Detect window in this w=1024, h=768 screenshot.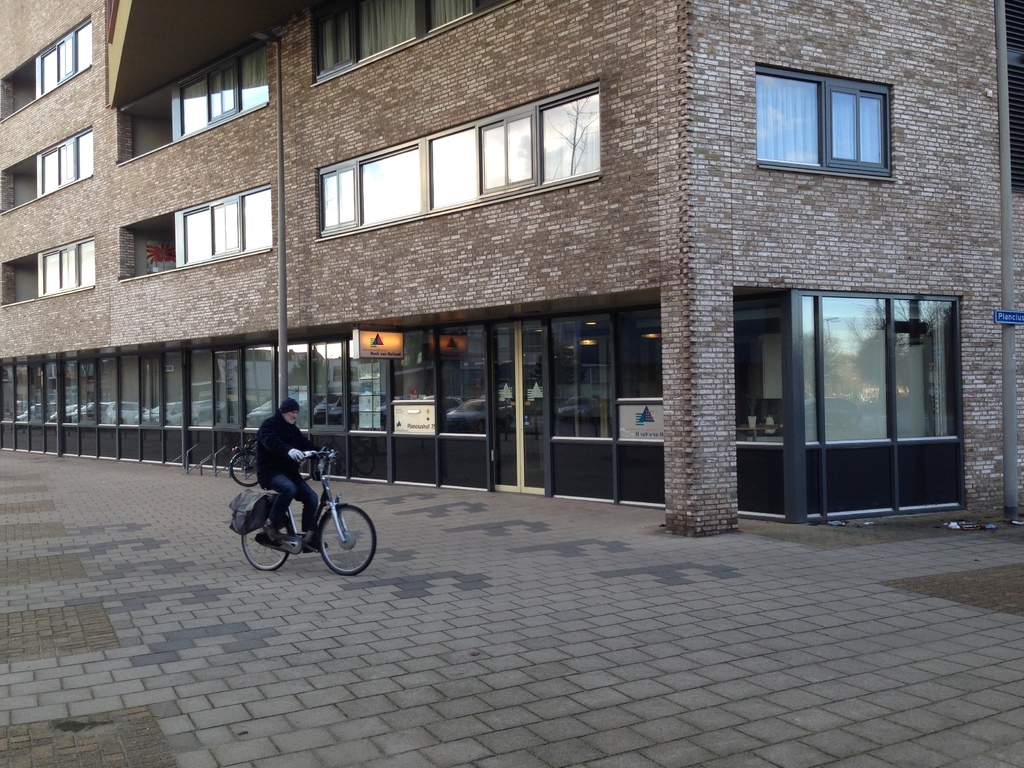
Detection: (114, 39, 268, 164).
